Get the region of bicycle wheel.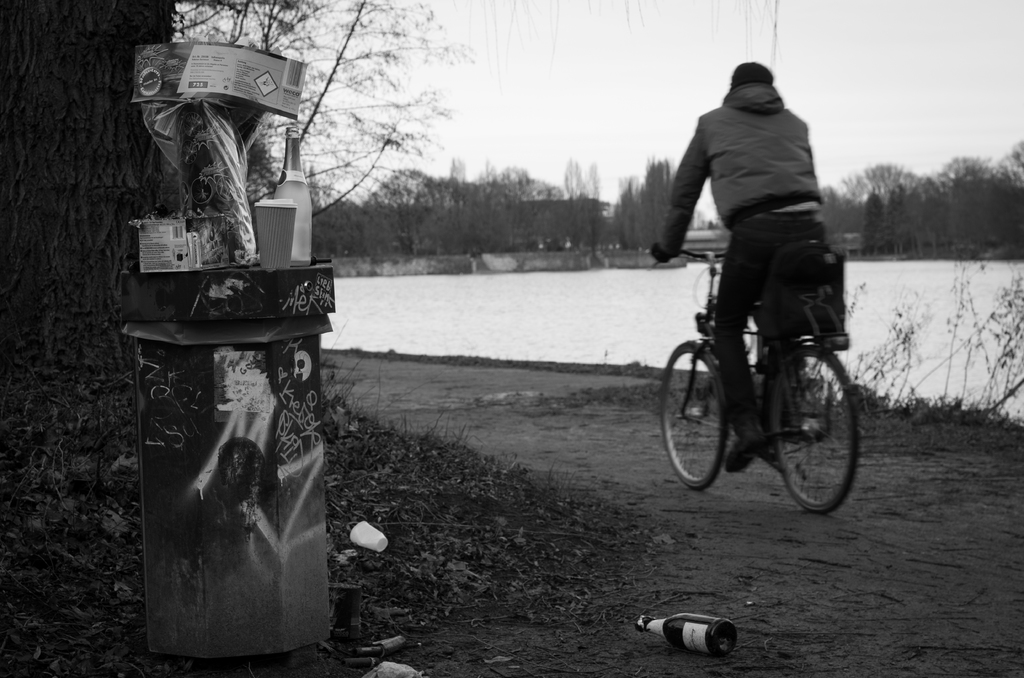
<box>662,341,728,491</box>.
